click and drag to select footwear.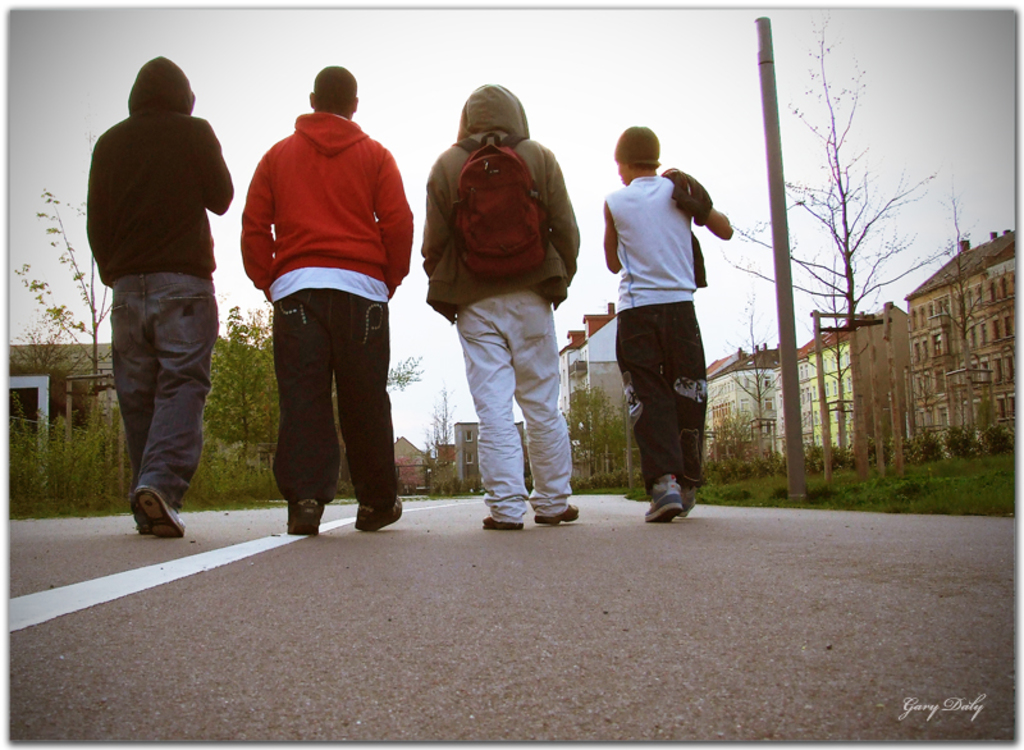
Selection: (289, 486, 321, 532).
